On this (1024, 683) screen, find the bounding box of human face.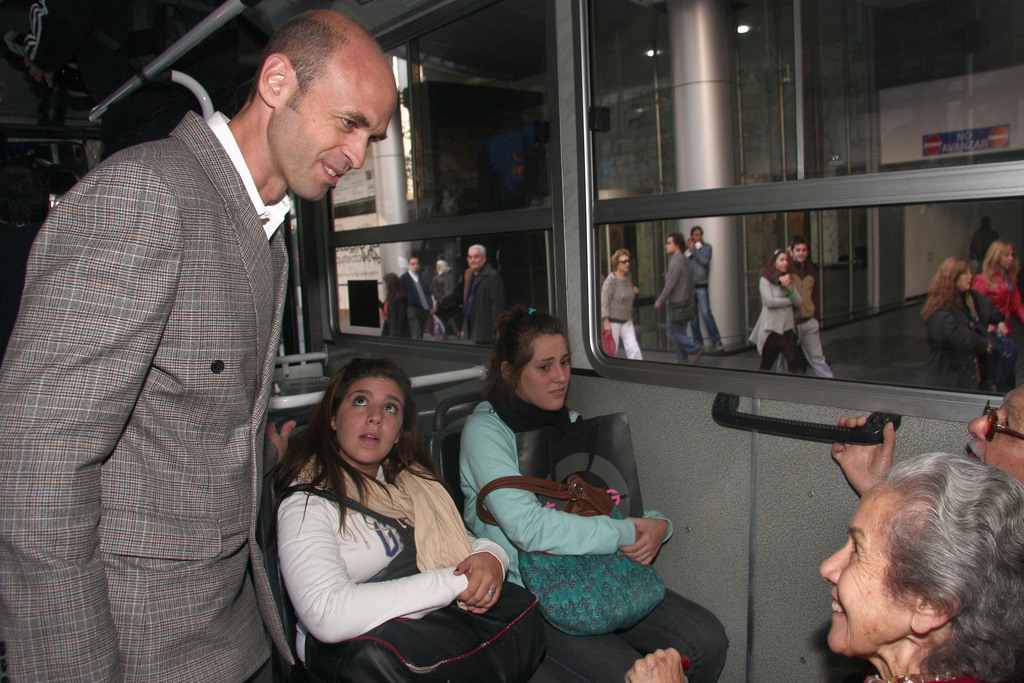
Bounding box: detection(1000, 247, 1012, 267).
